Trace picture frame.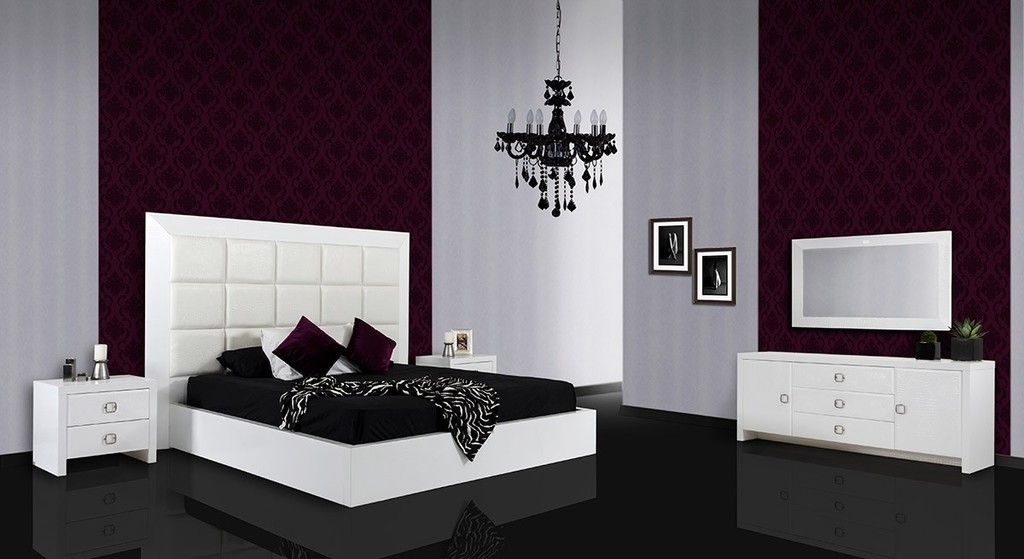
Traced to <region>648, 216, 690, 277</region>.
